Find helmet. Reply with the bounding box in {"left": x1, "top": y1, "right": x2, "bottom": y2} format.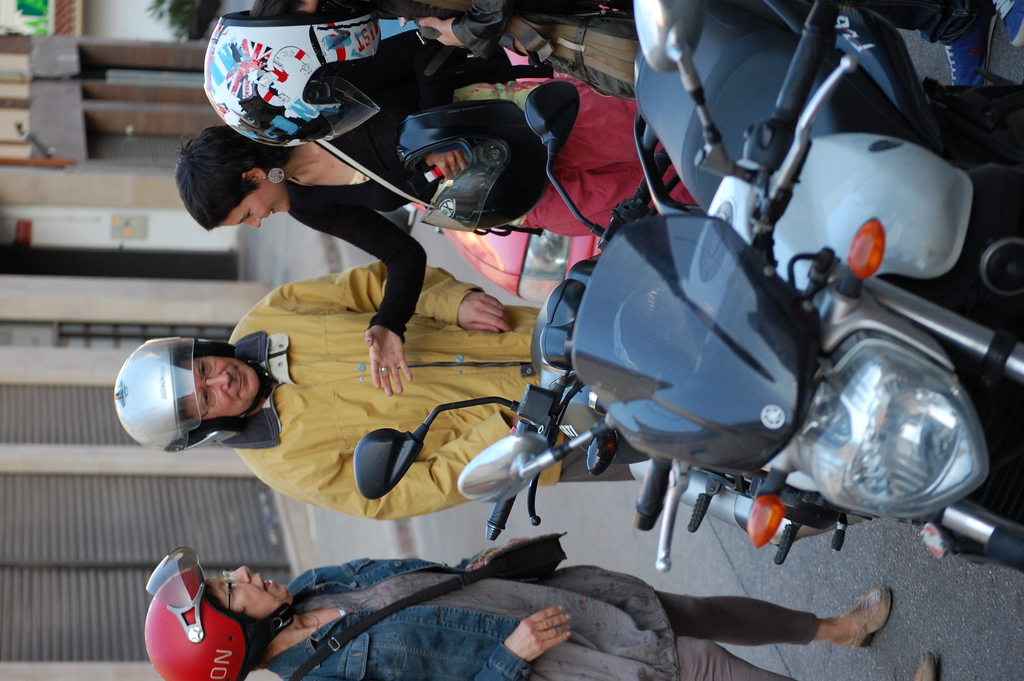
{"left": 100, "top": 334, "right": 272, "bottom": 472}.
